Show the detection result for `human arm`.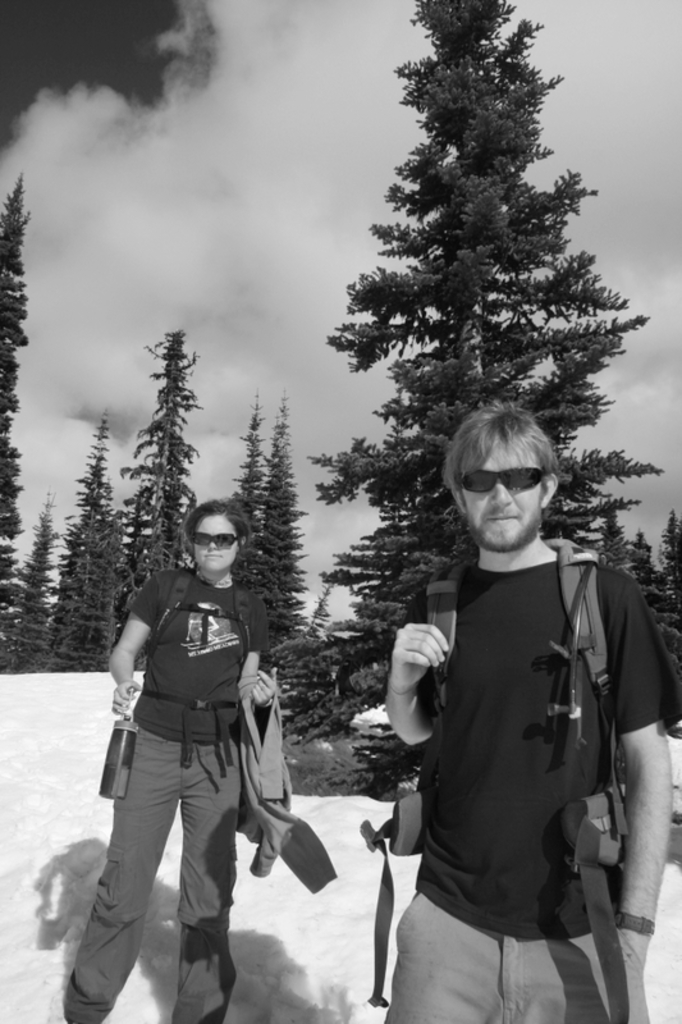
pyautogui.locateOnScreen(253, 669, 275, 708).
